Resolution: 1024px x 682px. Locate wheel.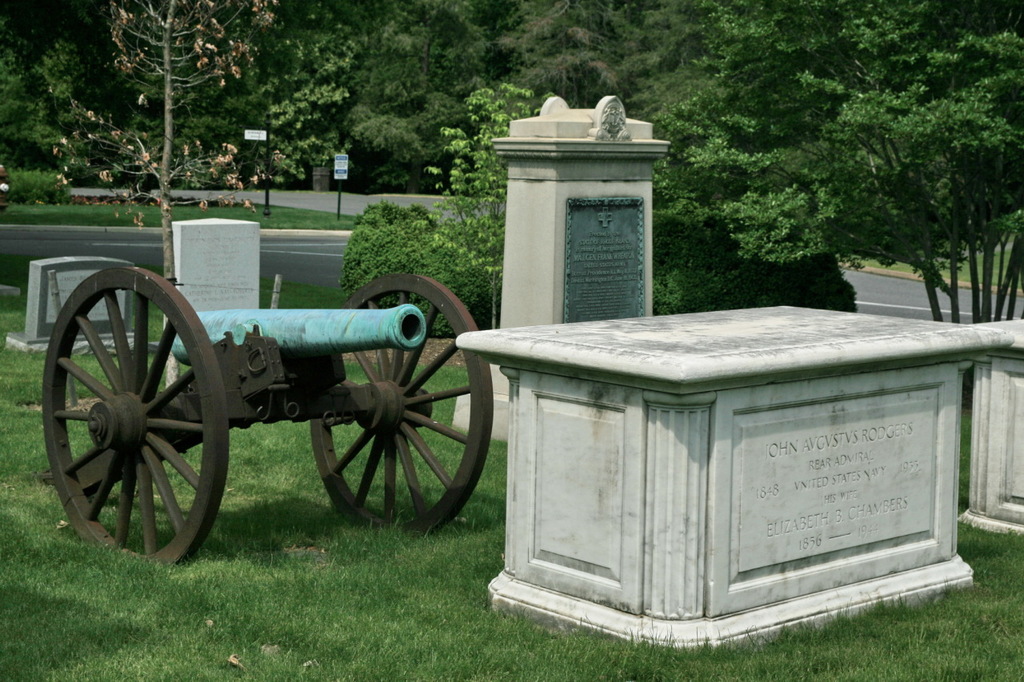
[306,273,495,539].
